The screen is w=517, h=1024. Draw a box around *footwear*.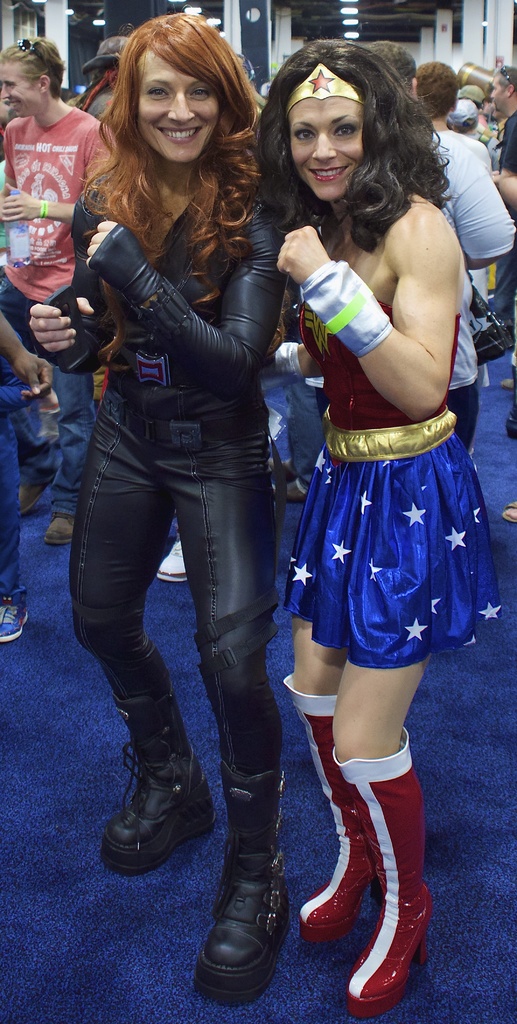
box=[44, 515, 75, 541].
